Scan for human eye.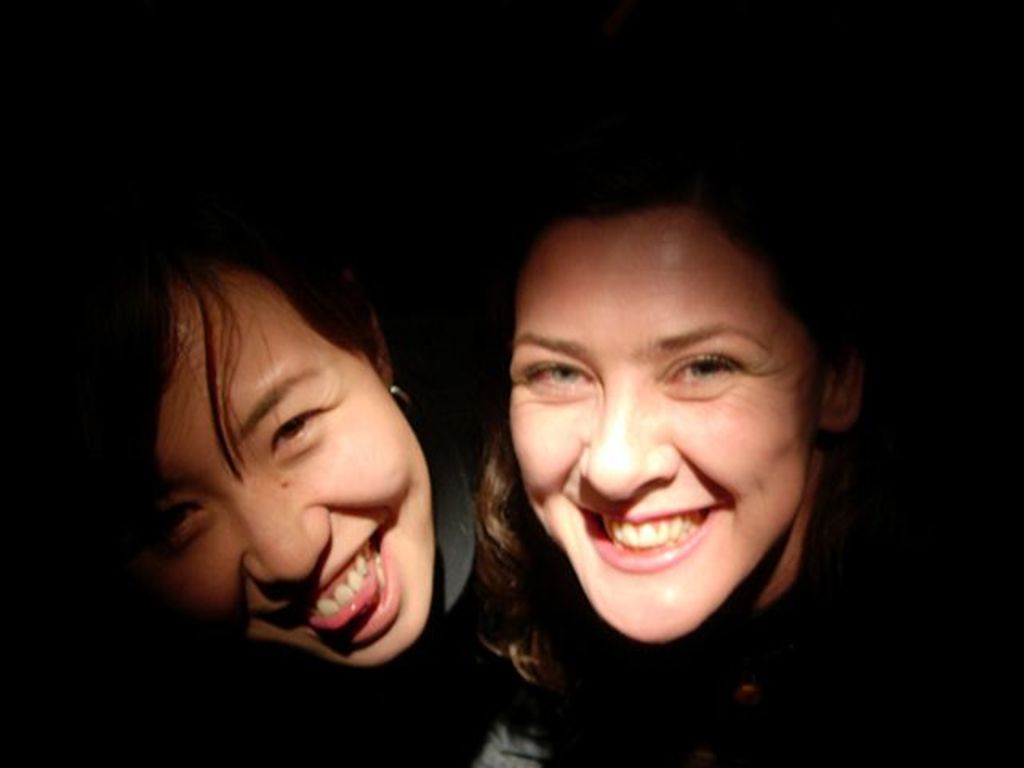
Scan result: bbox(648, 349, 741, 390).
